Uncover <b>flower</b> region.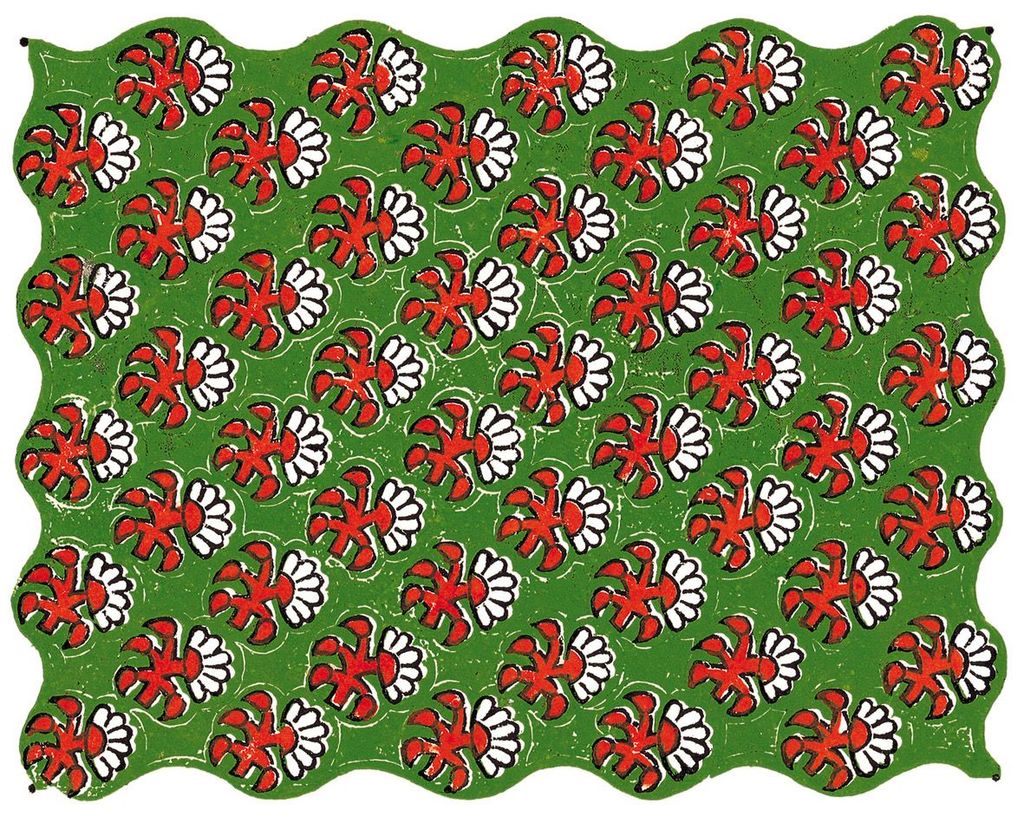
Uncovered: Rect(752, 29, 810, 121).
